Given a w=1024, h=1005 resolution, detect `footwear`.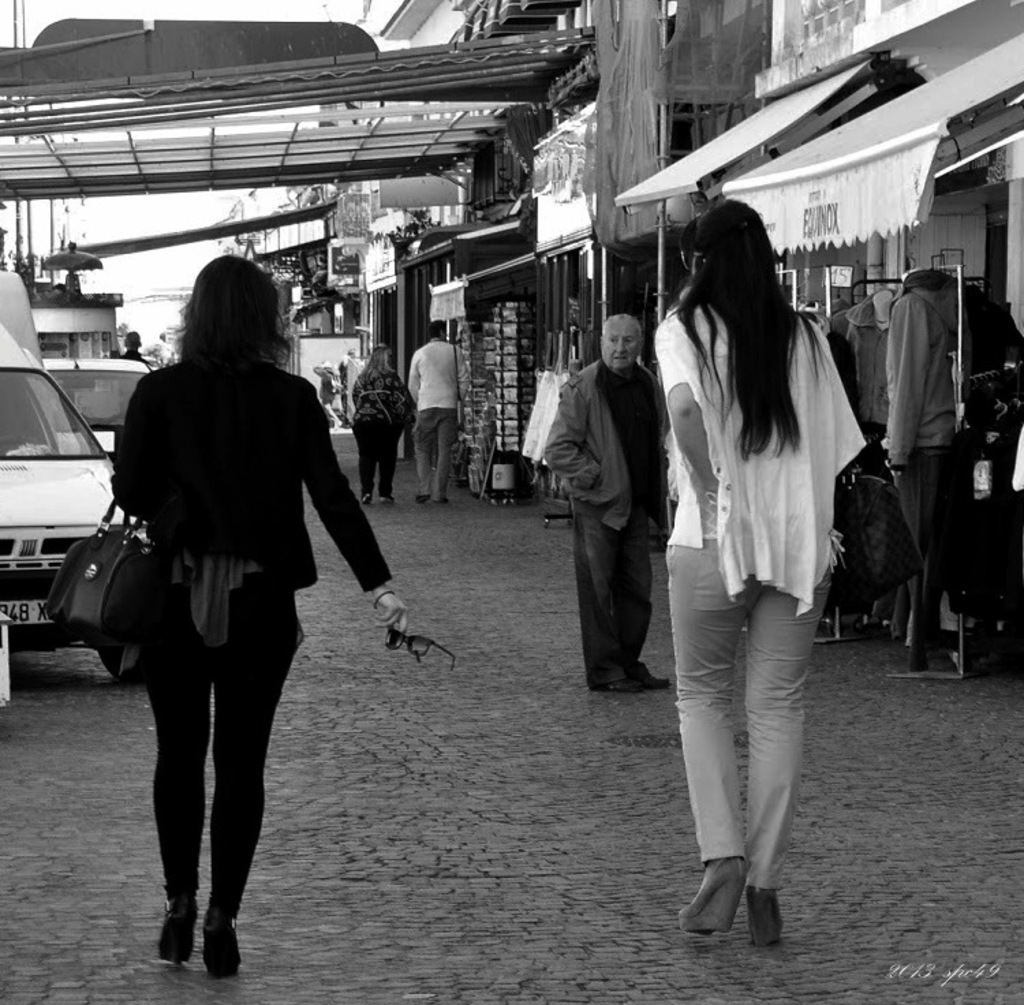
(x1=414, y1=489, x2=431, y2=500).
